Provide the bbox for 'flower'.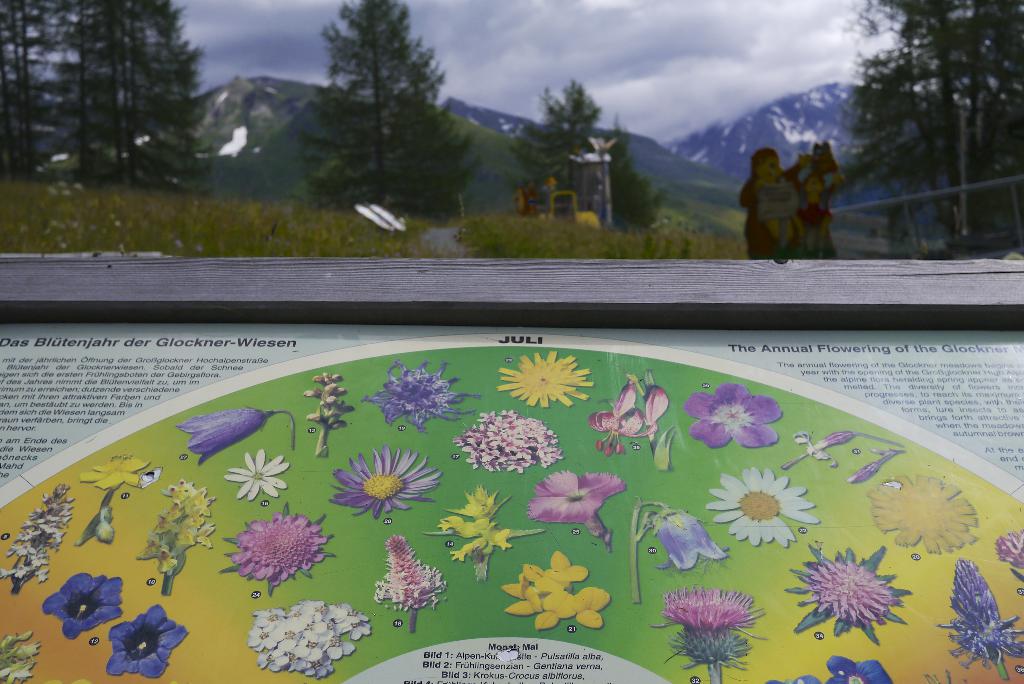
{"x1": 868, "y1": 471, "x2": 980, "y2": 557}.
